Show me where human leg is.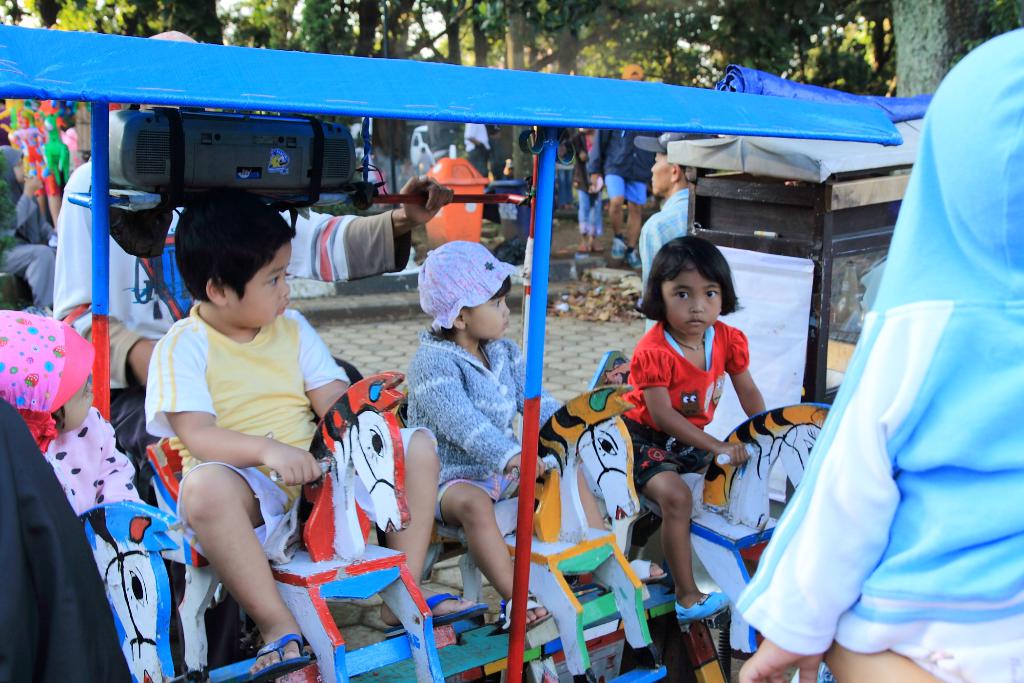
human leg is at rect(623, 419, 732, 625).
